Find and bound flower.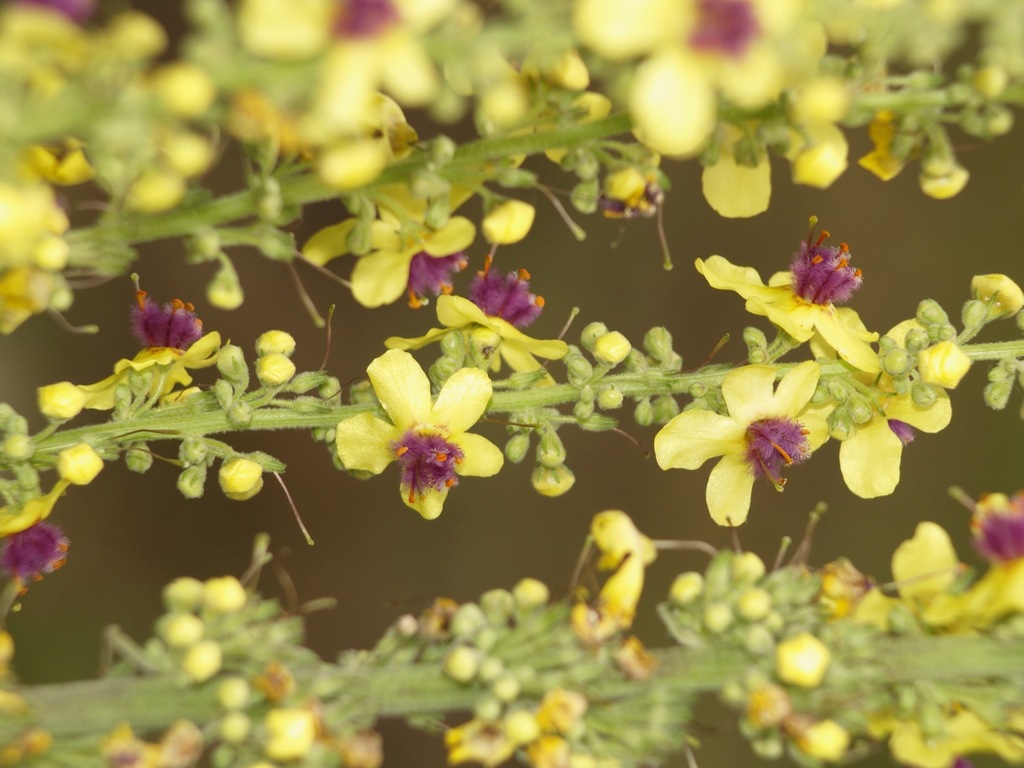
Bound: 913, 490, 1023, 628.
